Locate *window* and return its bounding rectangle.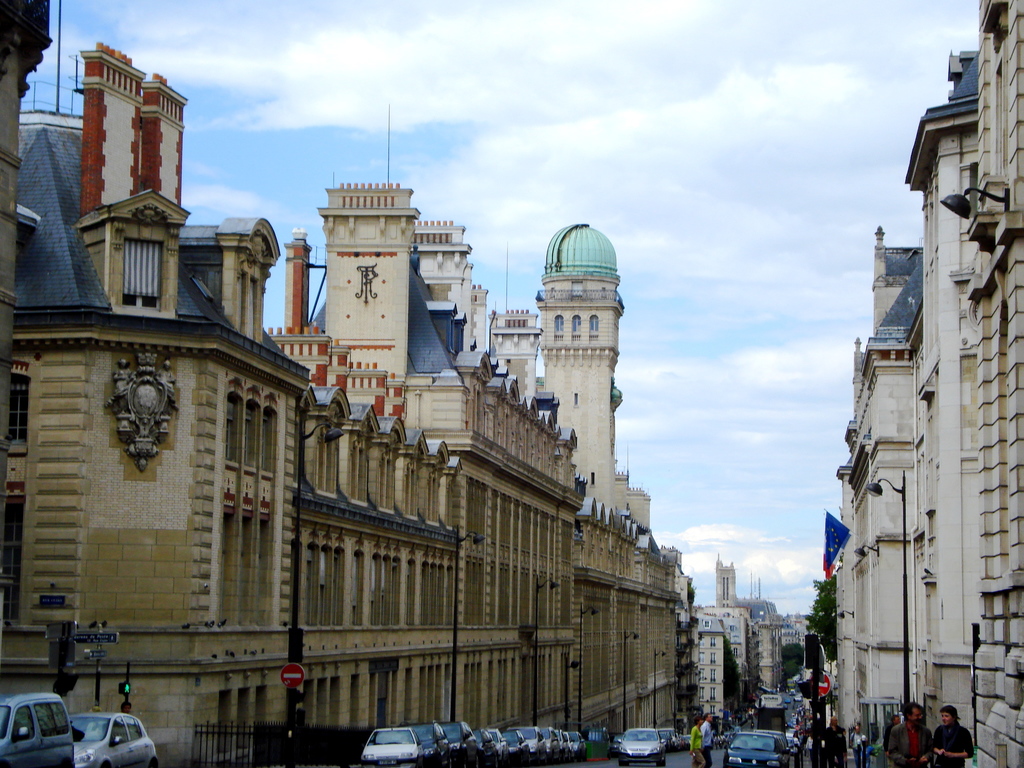
bbox=[698, 652, 703, 664].
